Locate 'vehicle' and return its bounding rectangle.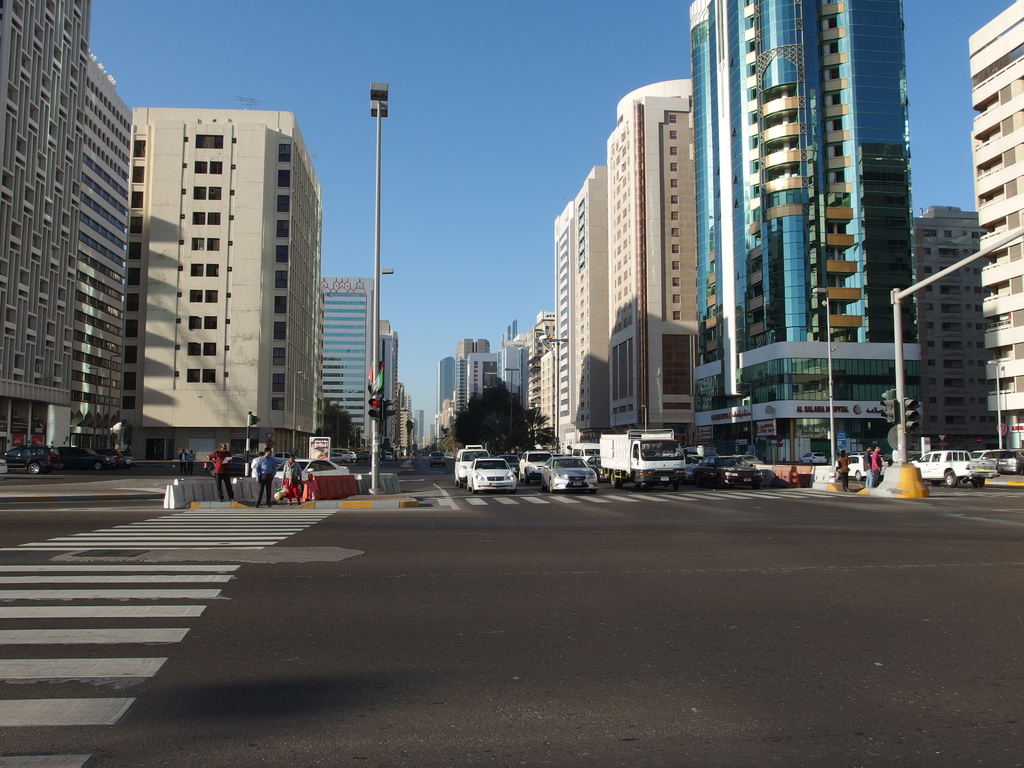
56:447:105:468.
